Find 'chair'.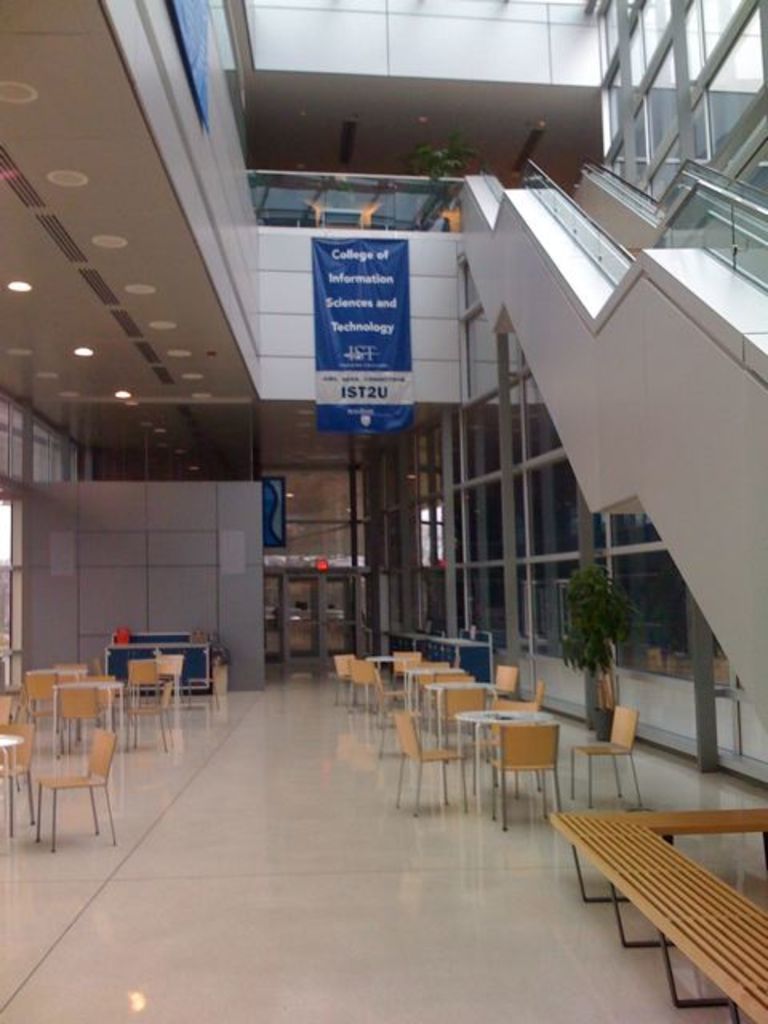
490, 658, 517, 699.
